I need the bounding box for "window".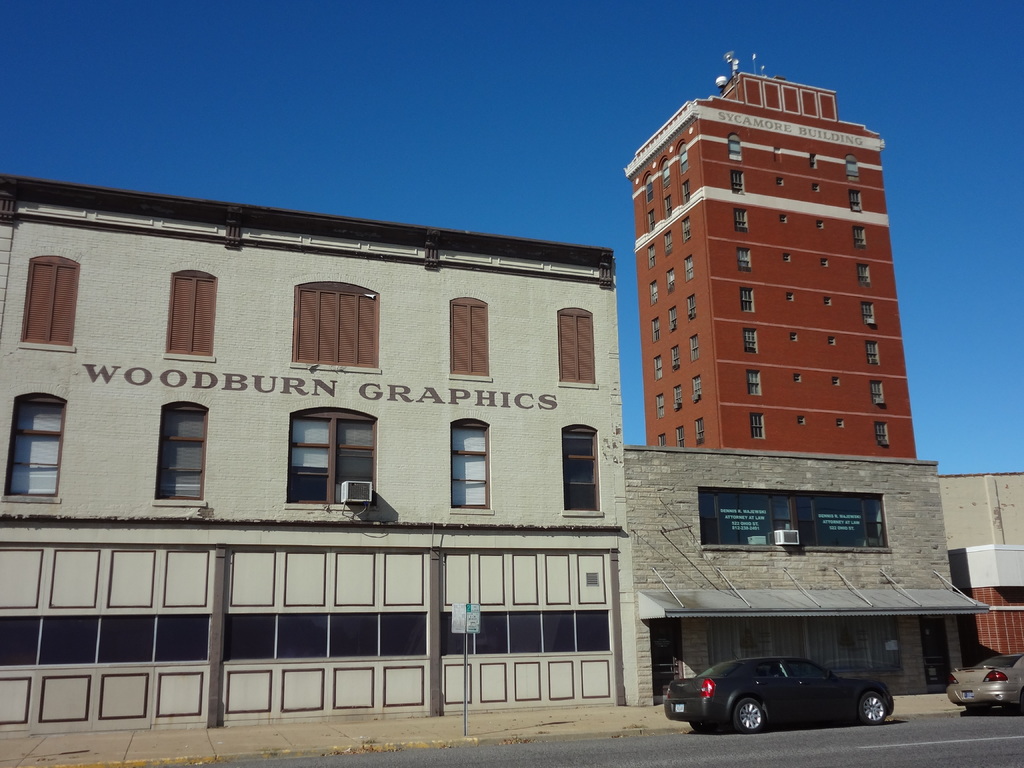
Here it is: bbox=(666, 307, 677, 330).
